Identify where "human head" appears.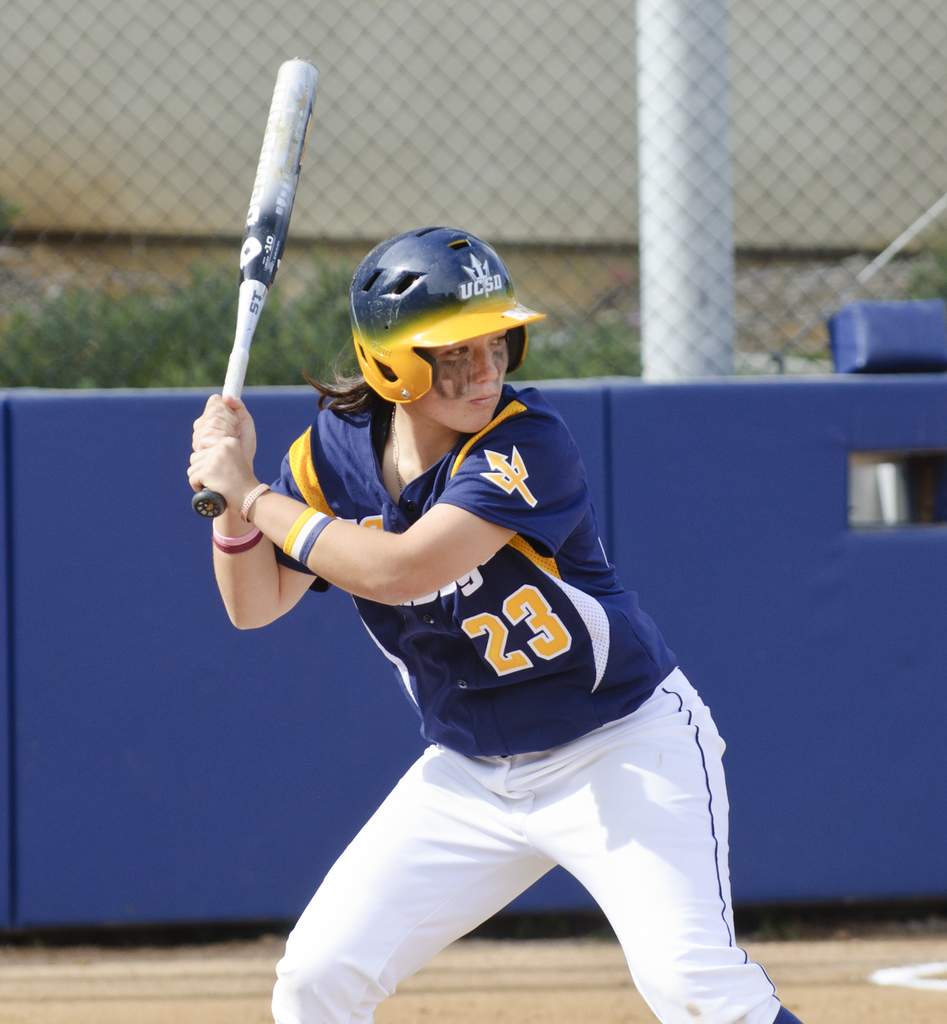
Appears at l=346, t=221, r=526, b=433.
